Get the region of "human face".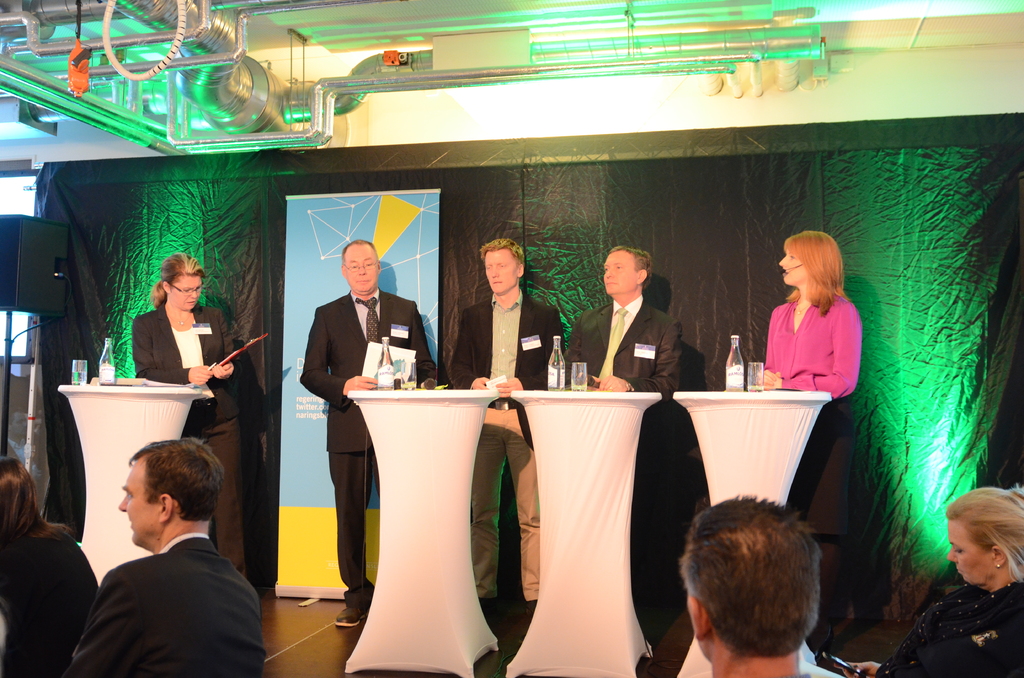
x1=348, y1=245, x2=378, y2=294.
